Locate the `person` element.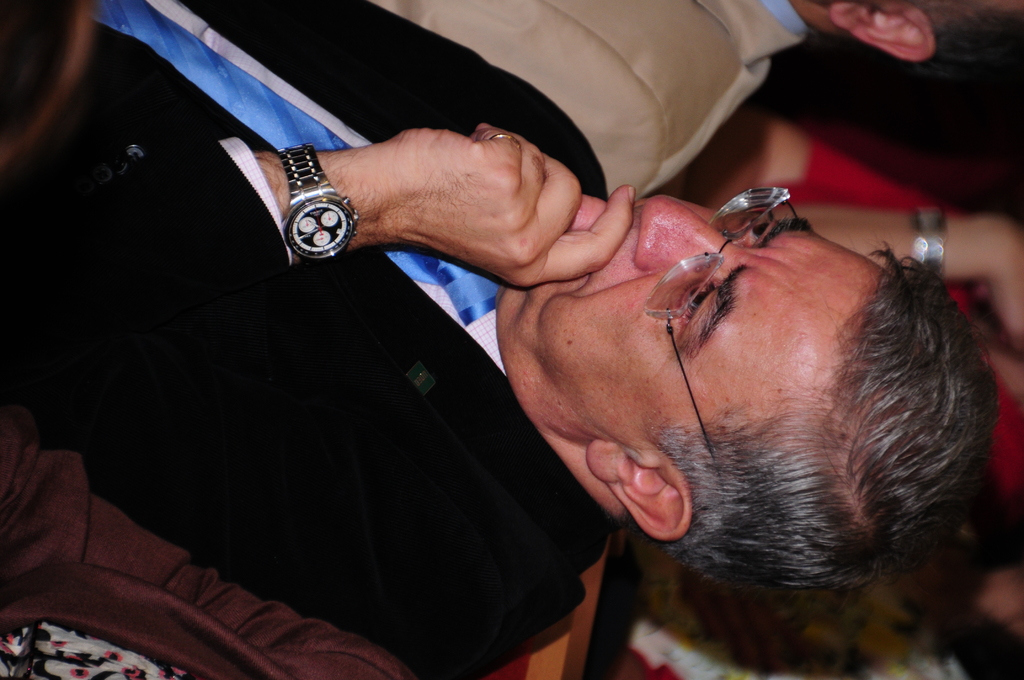
Element bbox: crop(375, 0, 1023, 200).
